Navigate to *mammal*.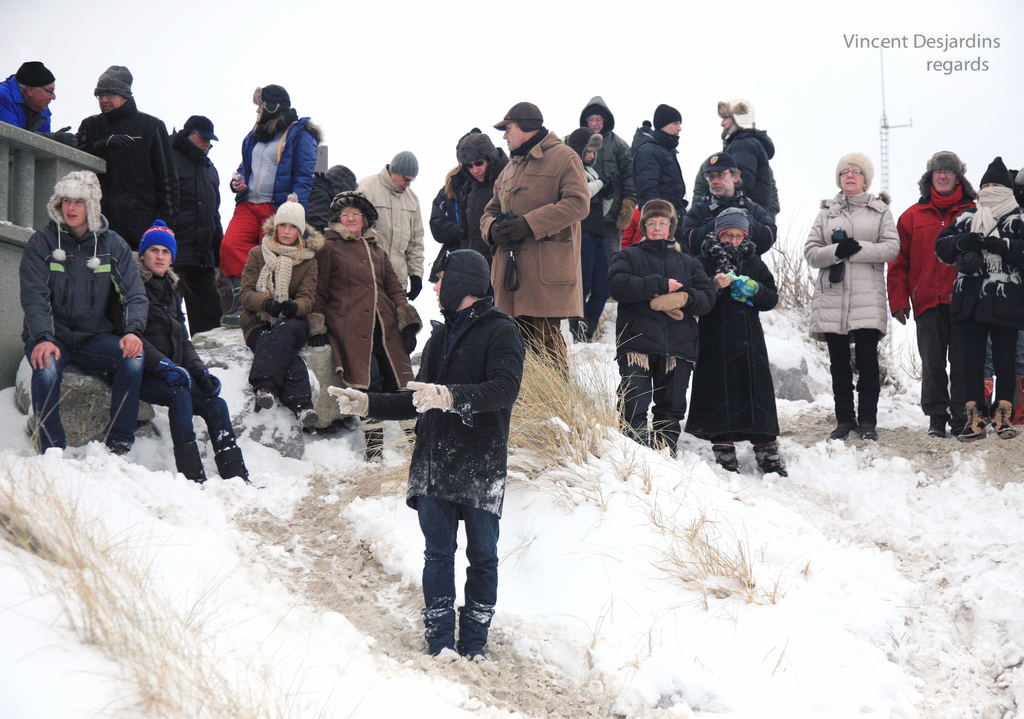
Navigation target: [x1=1016, y1=172, x2=1021, y2=204].
